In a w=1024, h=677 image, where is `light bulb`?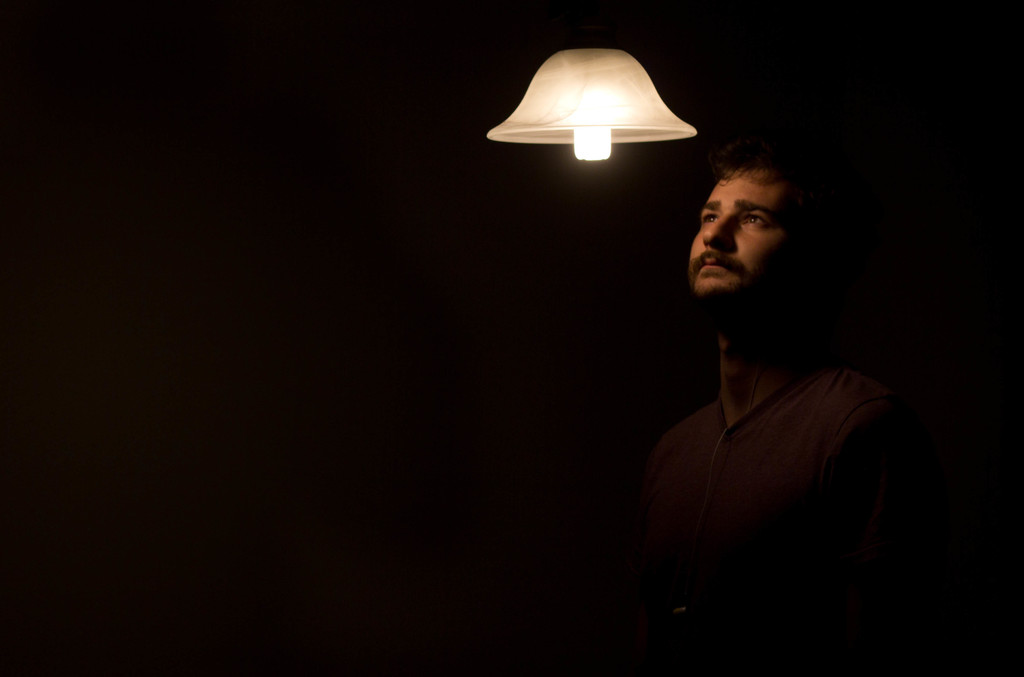
bbox=(575, 124, 610, 160).
